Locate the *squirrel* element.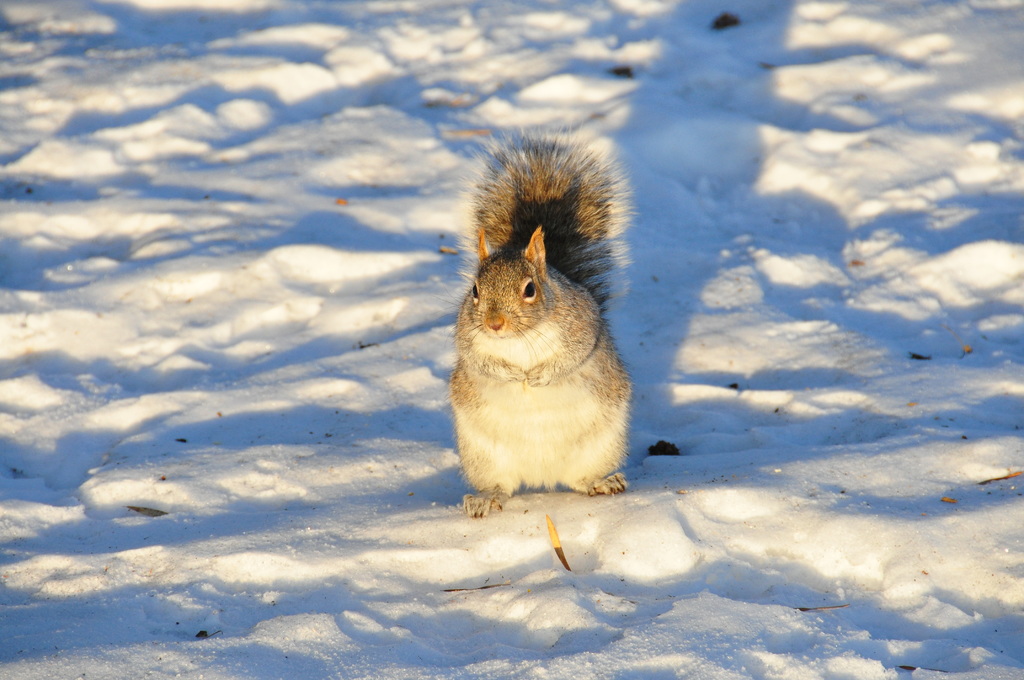
Element bbox: [448, 134, 634, 529].
